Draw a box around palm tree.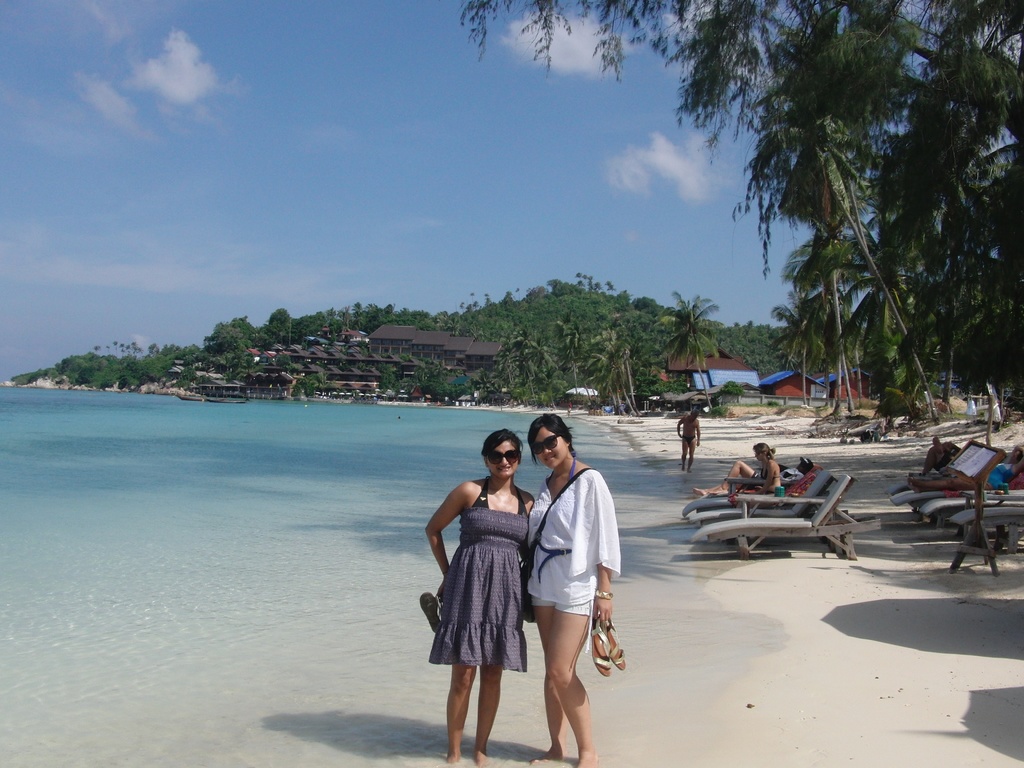
588,337,641,420.
